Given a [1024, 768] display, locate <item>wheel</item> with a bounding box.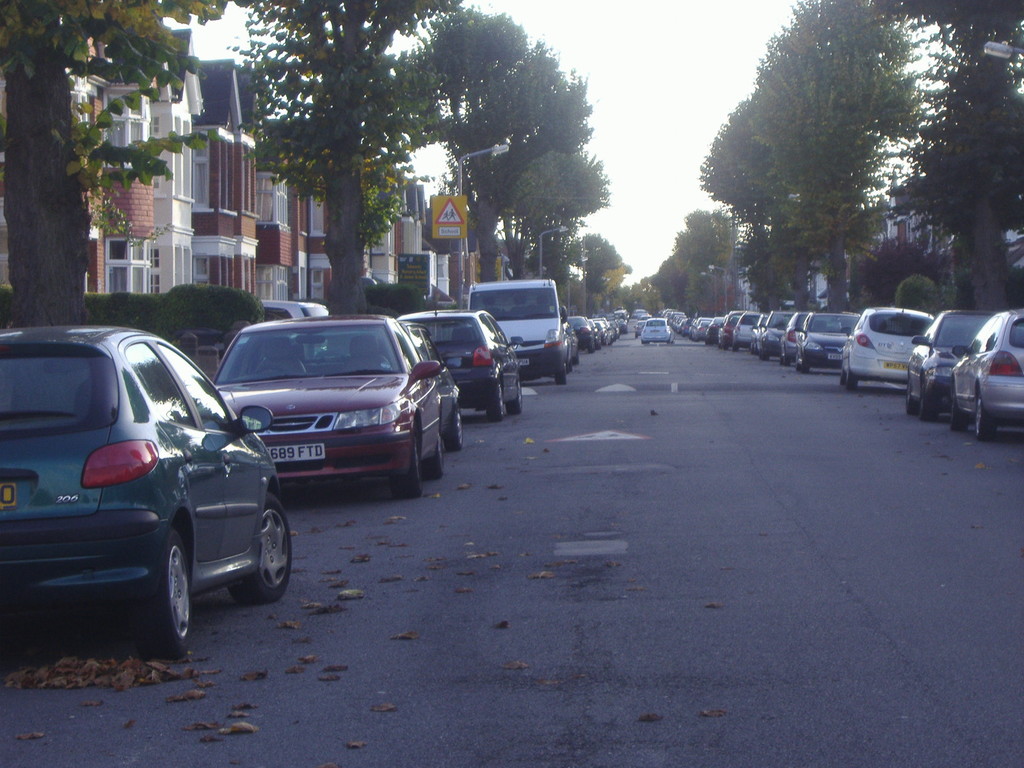
Located: [444,408,461,451].
